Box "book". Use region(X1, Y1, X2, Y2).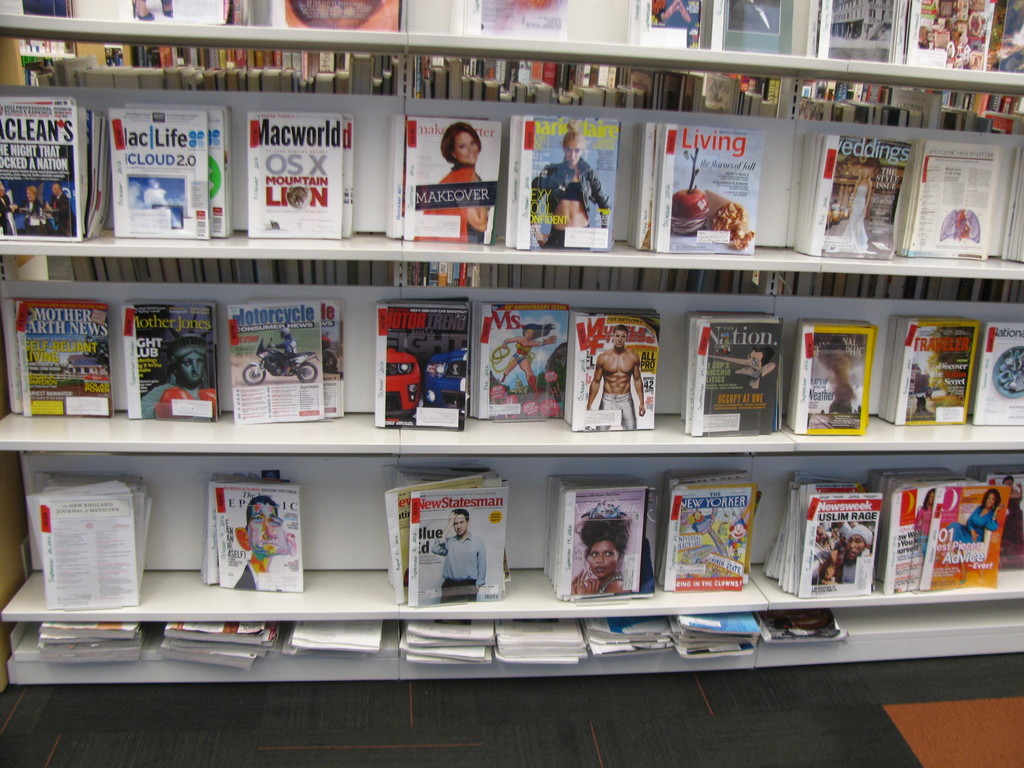
region(120, 300, 226, 423).
